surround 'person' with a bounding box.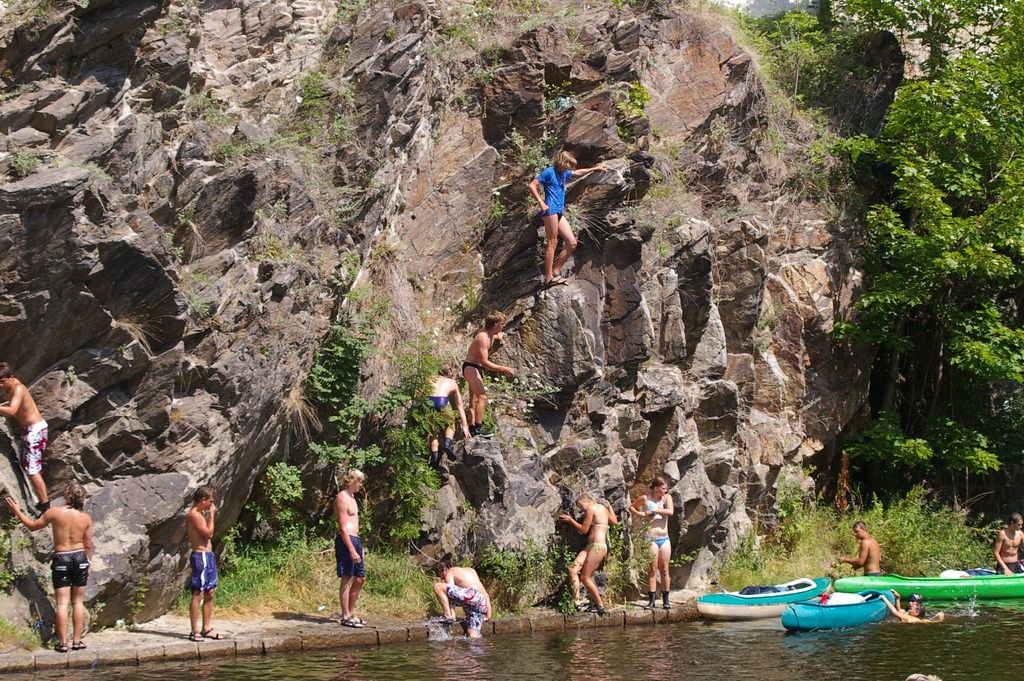
431:554:493:640.
